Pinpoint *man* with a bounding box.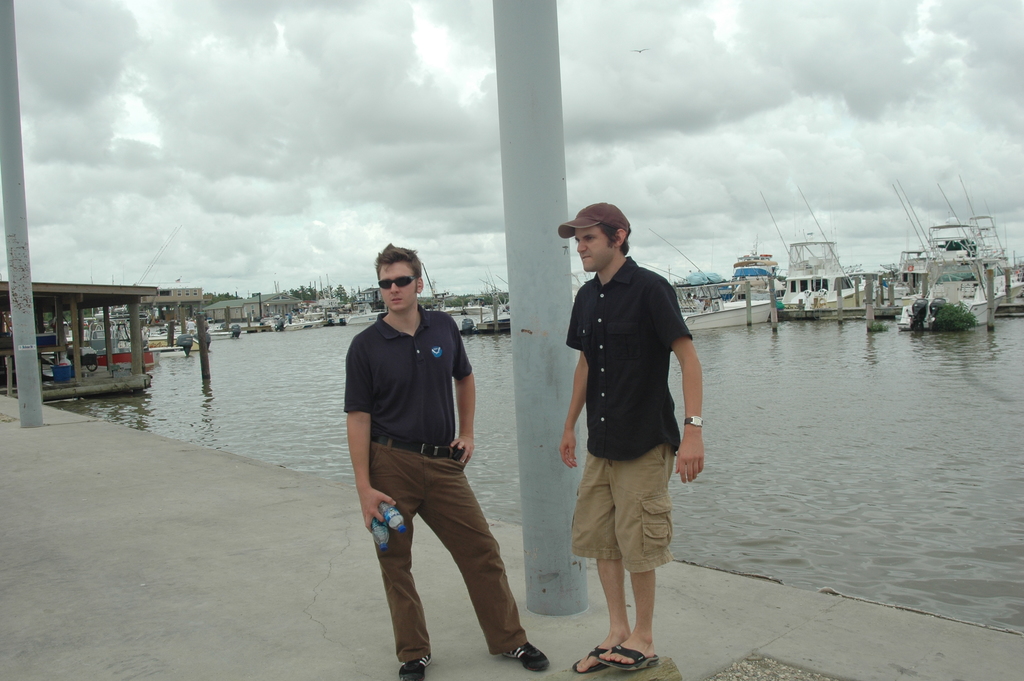
{"left": 344, "top": 245, "right": 528, "bottom": 658}.
